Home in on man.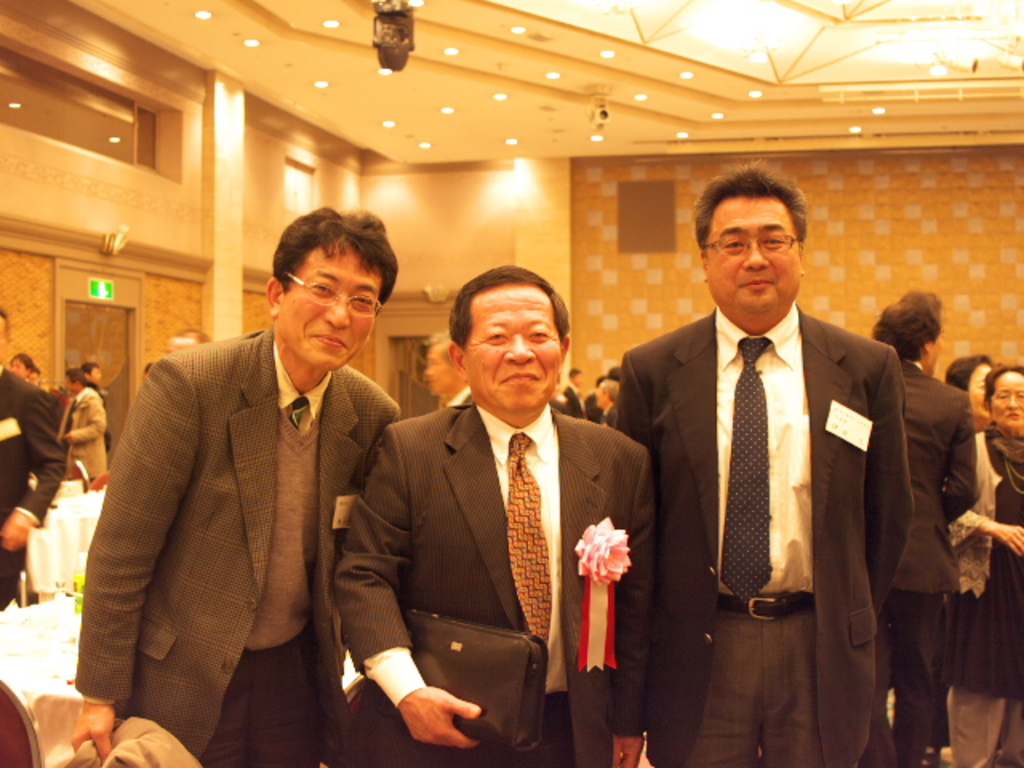
Homed in at {"left": 0, "top": 306, "right": 70, "bottom": 618}.
